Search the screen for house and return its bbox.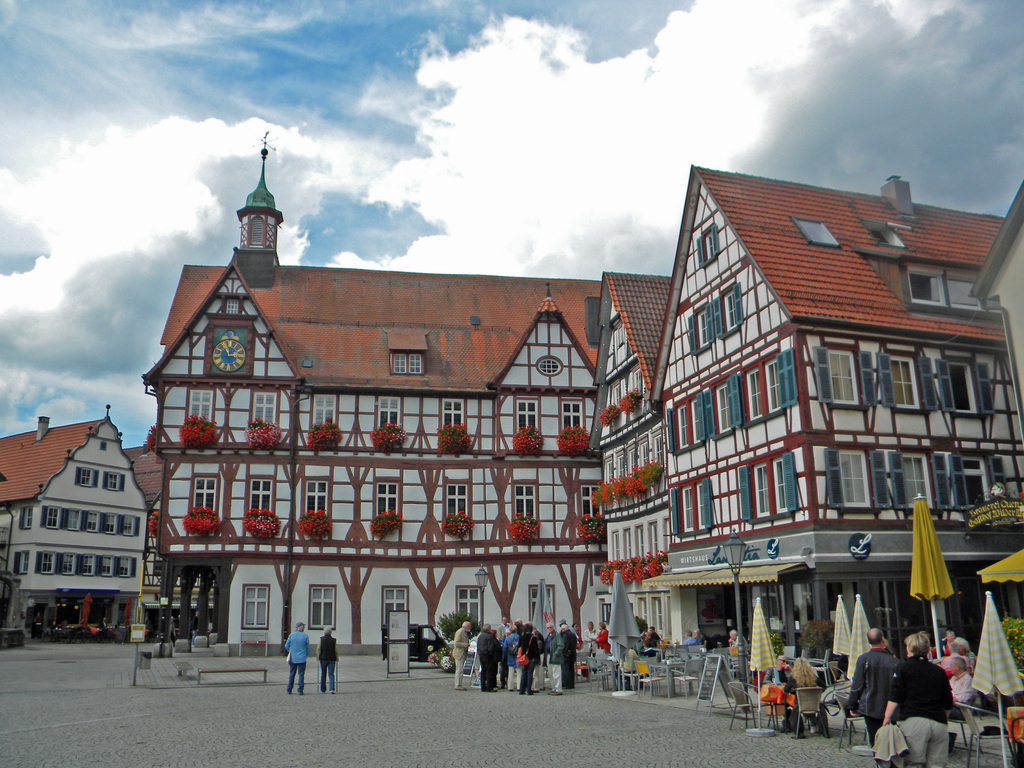
Found: locate(0, 410, 152, 650).
